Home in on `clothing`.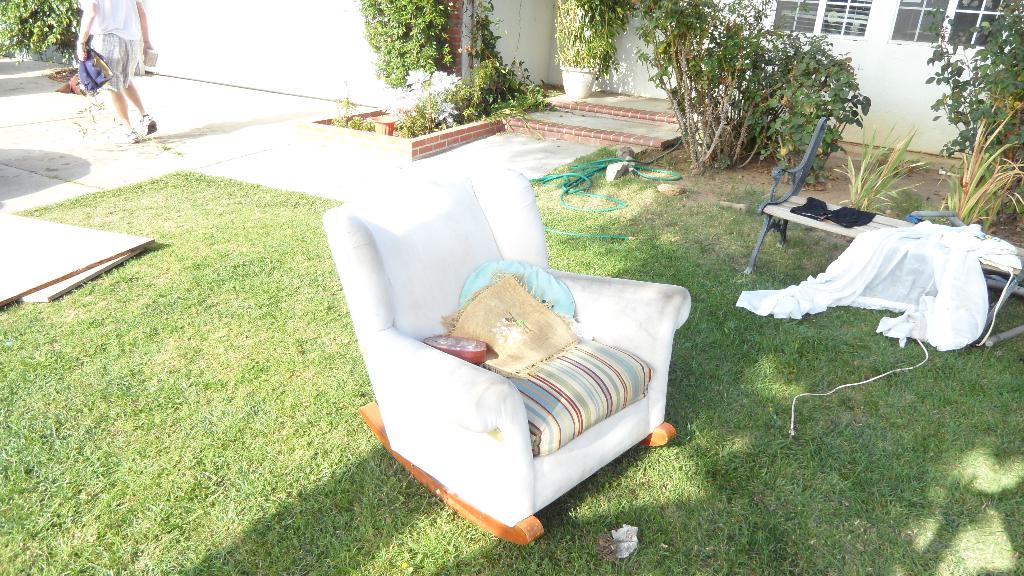
Homed in at locate(79, 0, 161, 90).
